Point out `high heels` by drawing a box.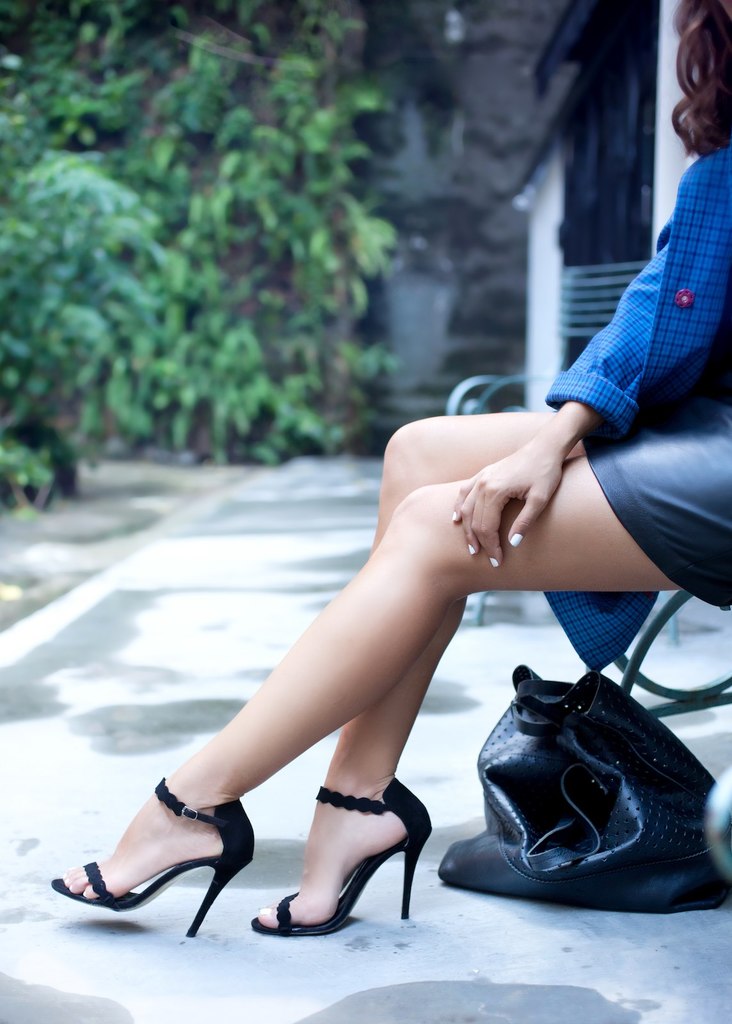
bbox=(47, 779, 255, 936).
